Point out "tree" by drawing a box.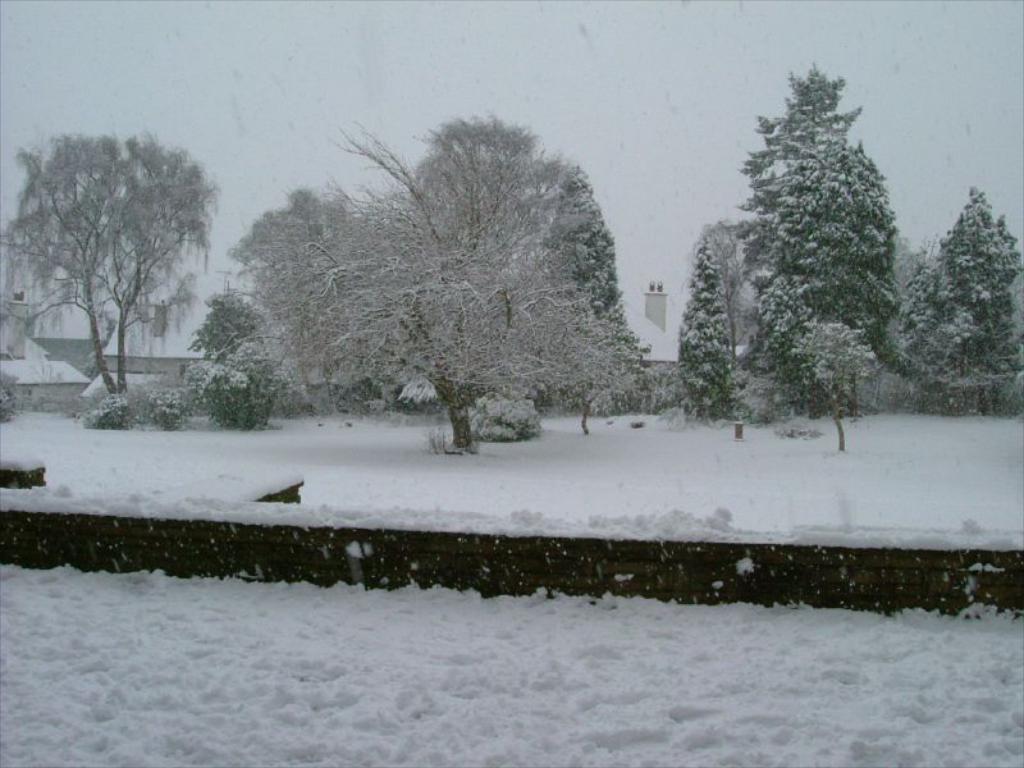
0/129/242/411.
